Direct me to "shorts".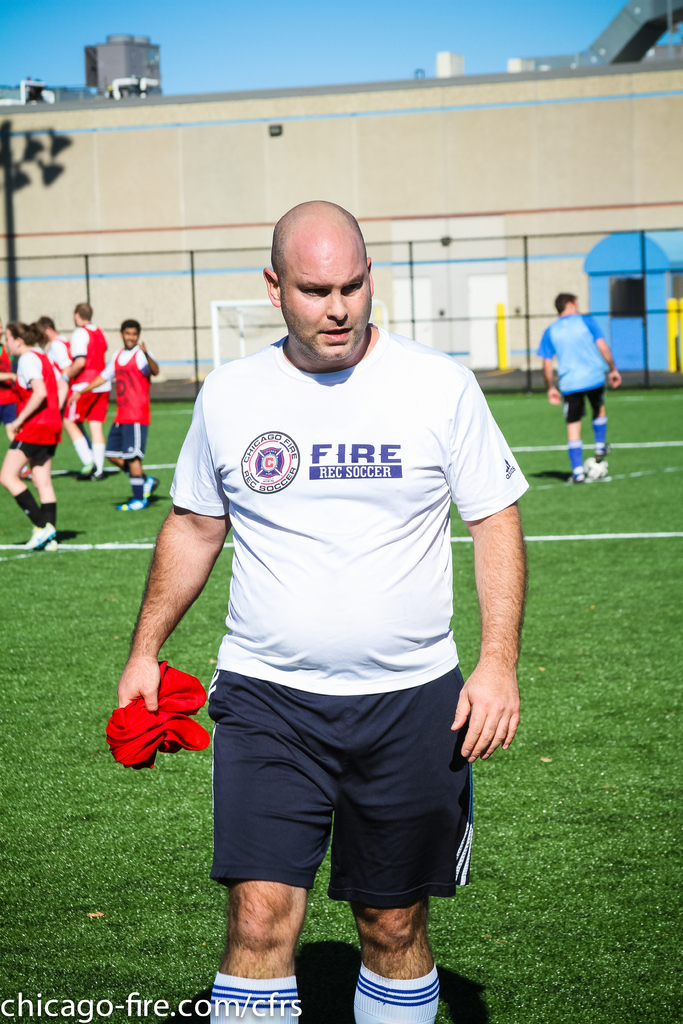
Direction: pyautogui.locateOnScreen(203, 657, 473, 908).
